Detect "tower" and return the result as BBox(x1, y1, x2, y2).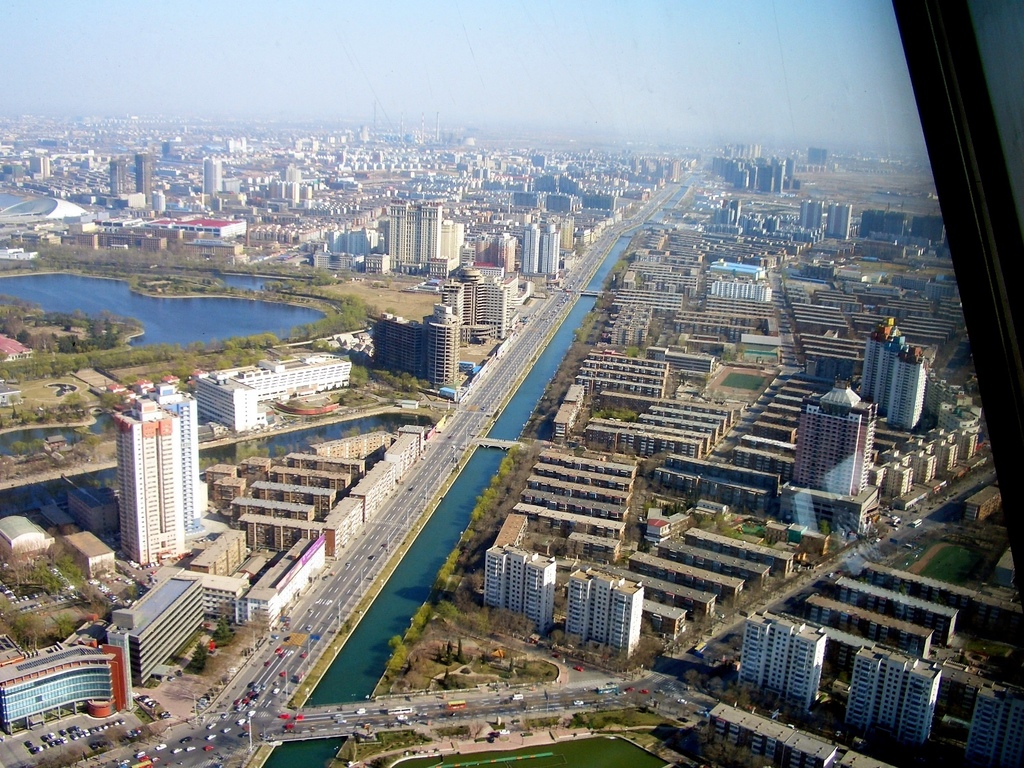
BBox(107, 143, 151, 214).
